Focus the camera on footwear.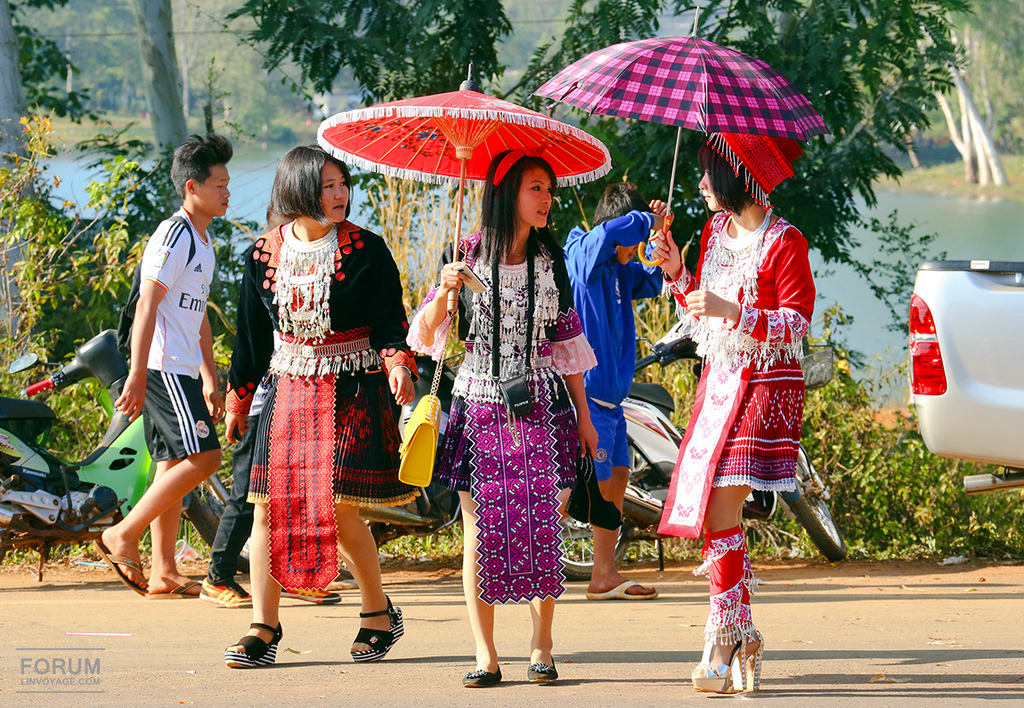
Focus region: {"x1": 696, "y1": 643, "x2": 737, "y2": 684}.
